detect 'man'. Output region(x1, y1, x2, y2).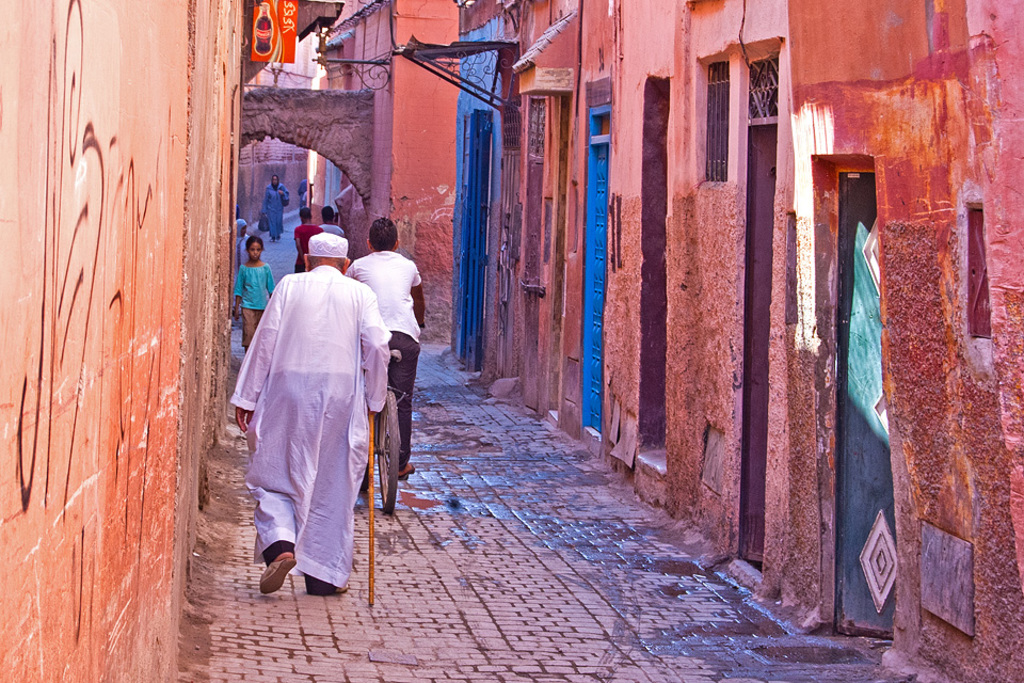
region(293, 206, 323, 277).
